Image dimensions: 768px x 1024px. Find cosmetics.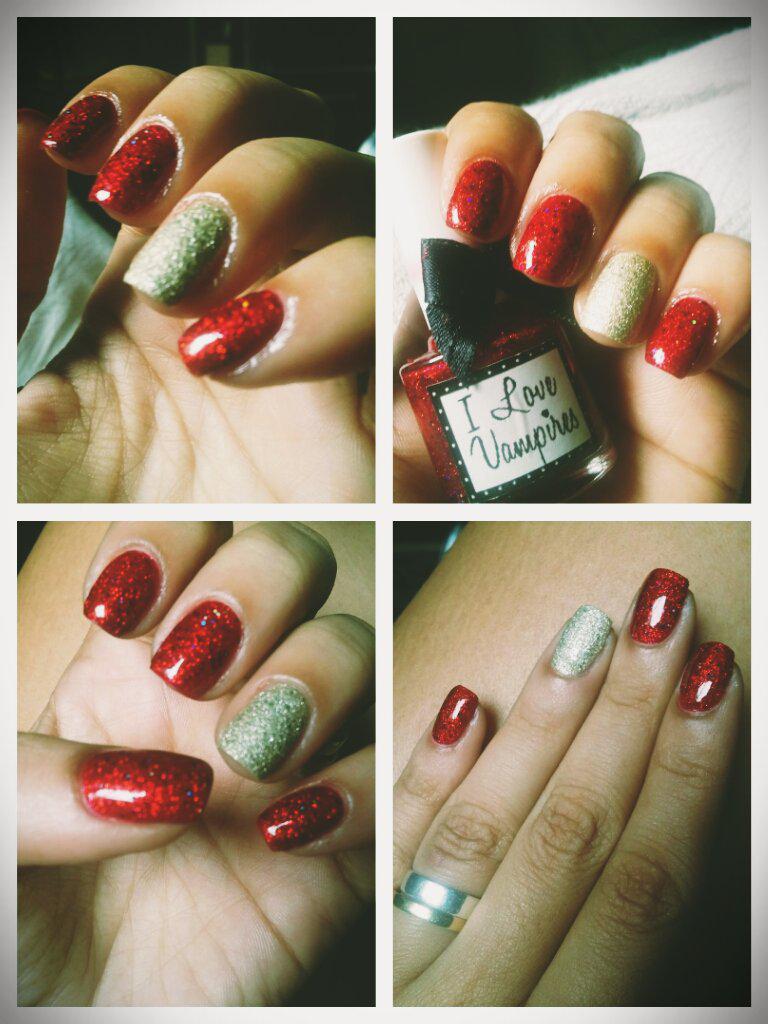
<bbox>393, 282, 632, 514</bbox>.
